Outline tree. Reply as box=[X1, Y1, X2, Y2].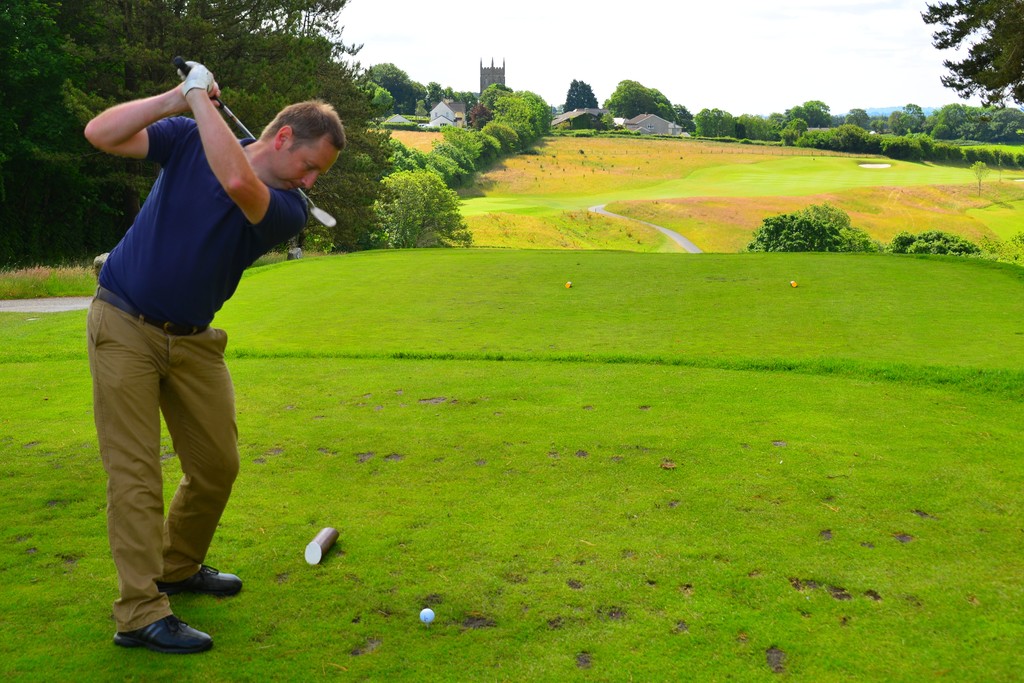
box=[904, 0, 1023, 113].
